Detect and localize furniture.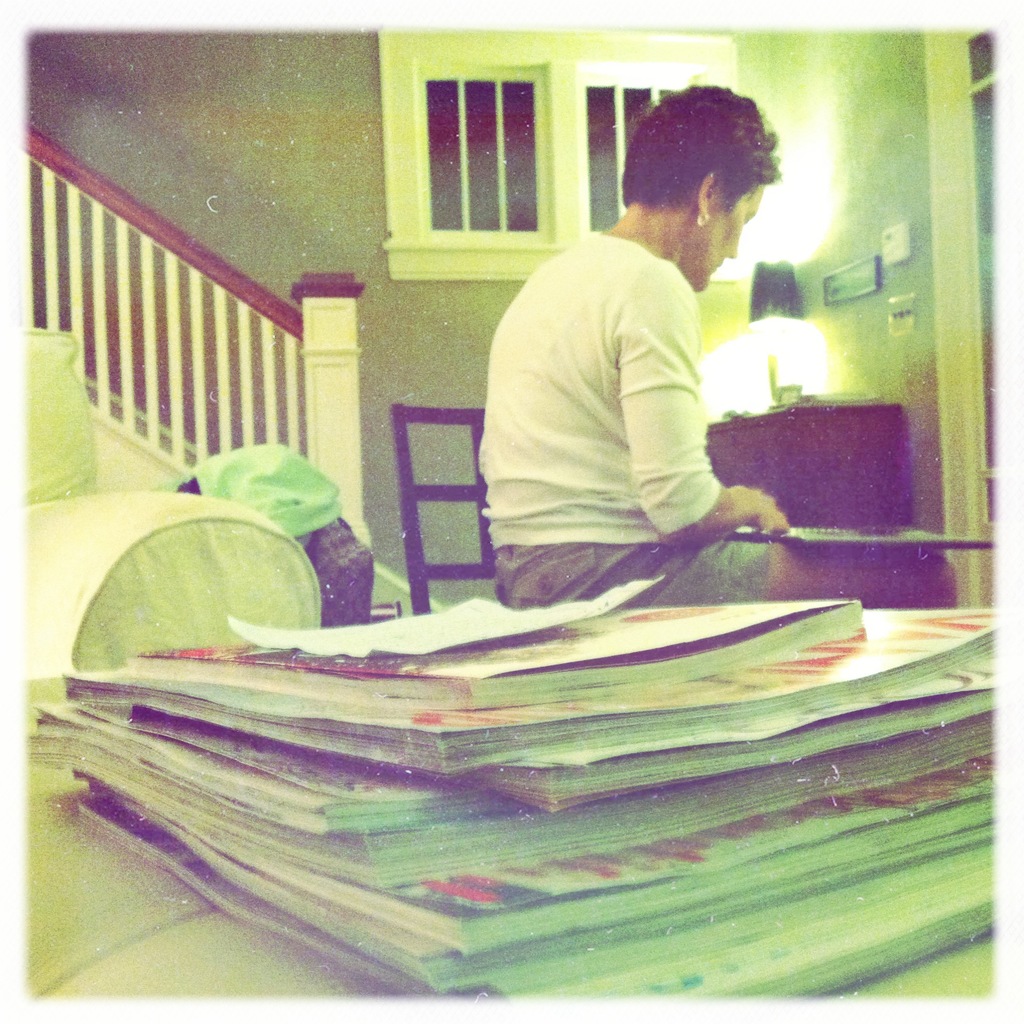
Localized at 705,402,918,533.
